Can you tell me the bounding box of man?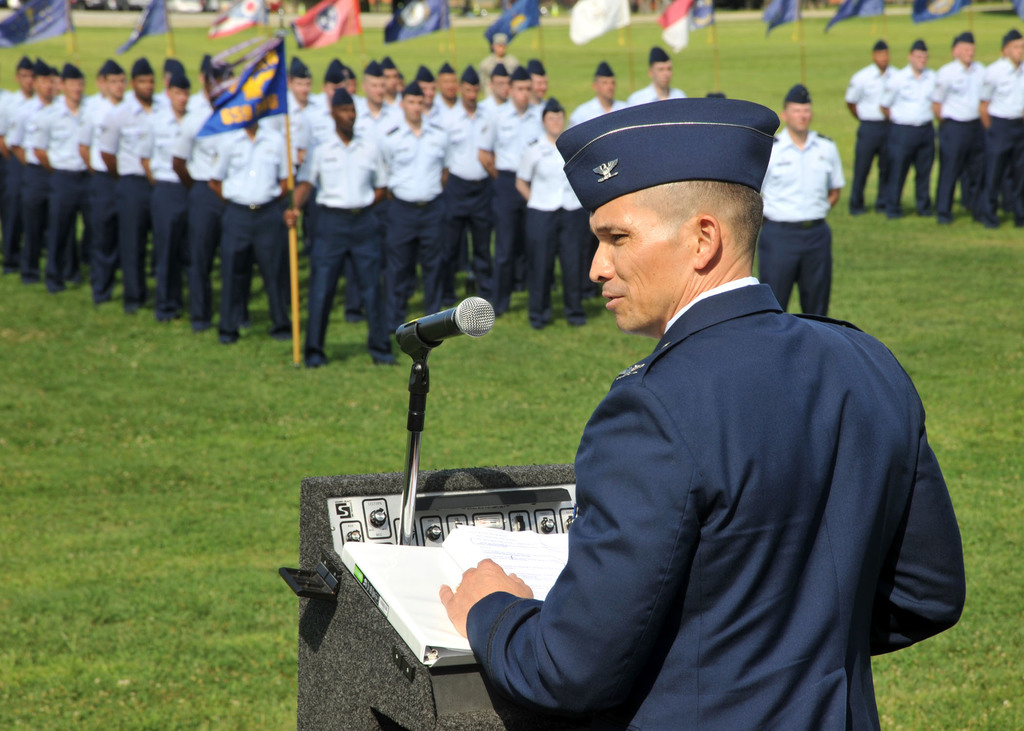
[762,86,844,325].
